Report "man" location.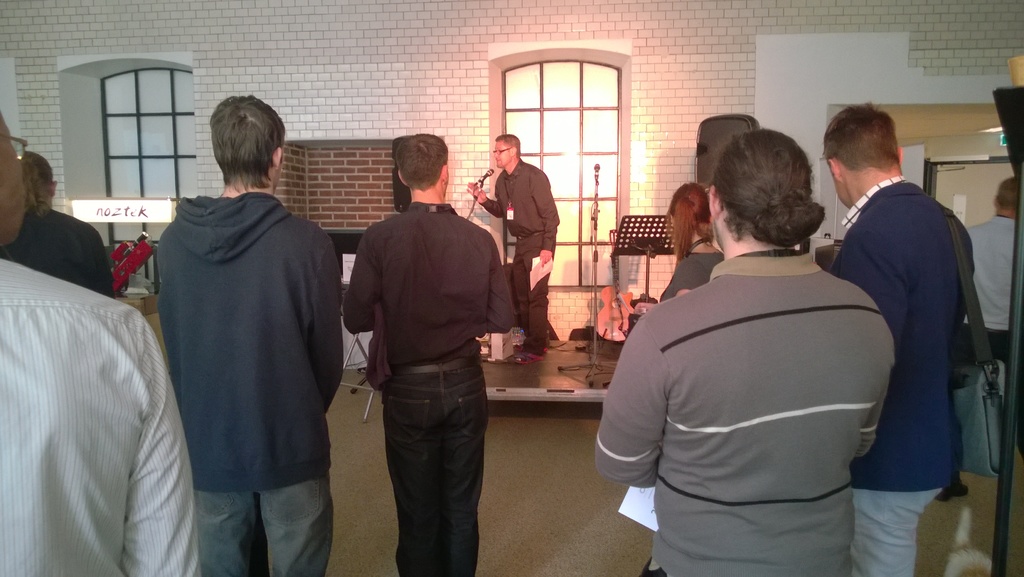
Report: [0,150,115,296].
